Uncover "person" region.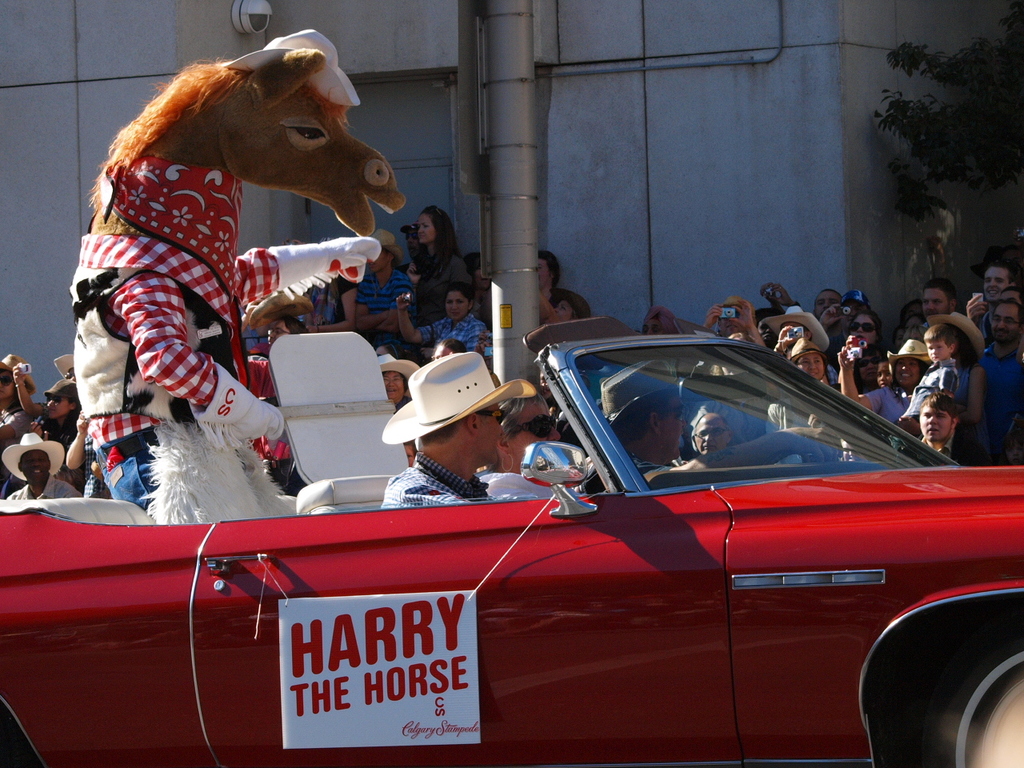
Uncovered: [814,289,839,314].
